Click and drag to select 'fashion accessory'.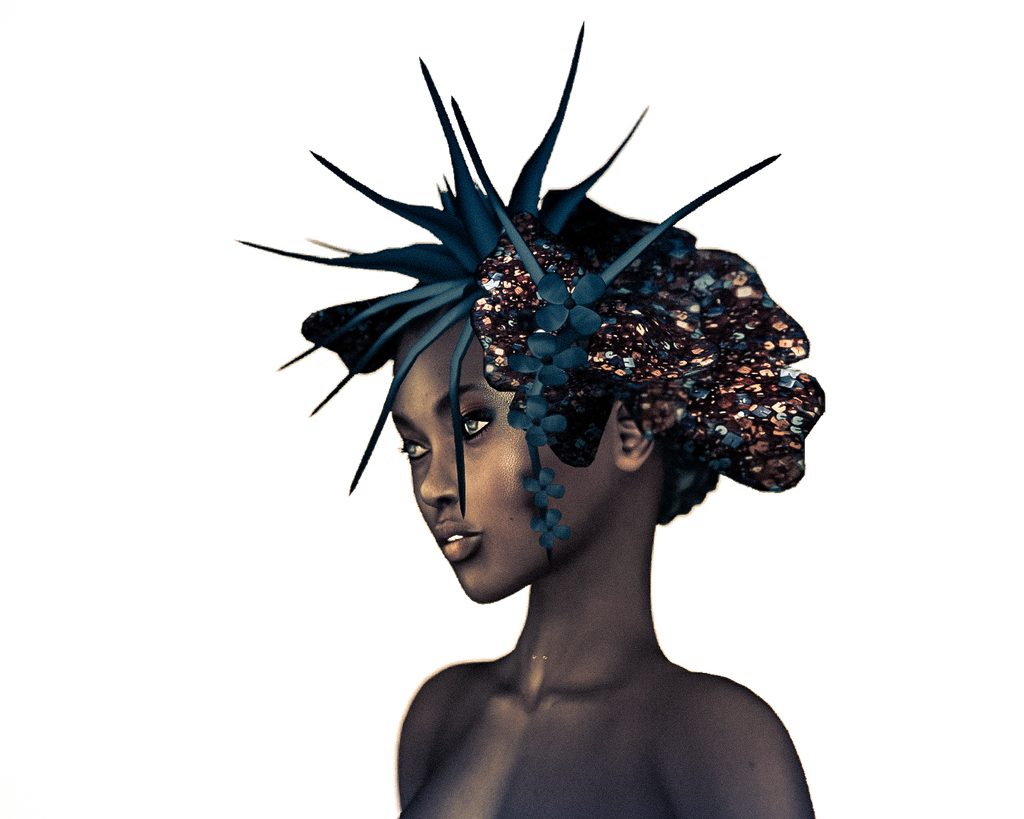
Selection: box=[236, 23, 827, 564].
